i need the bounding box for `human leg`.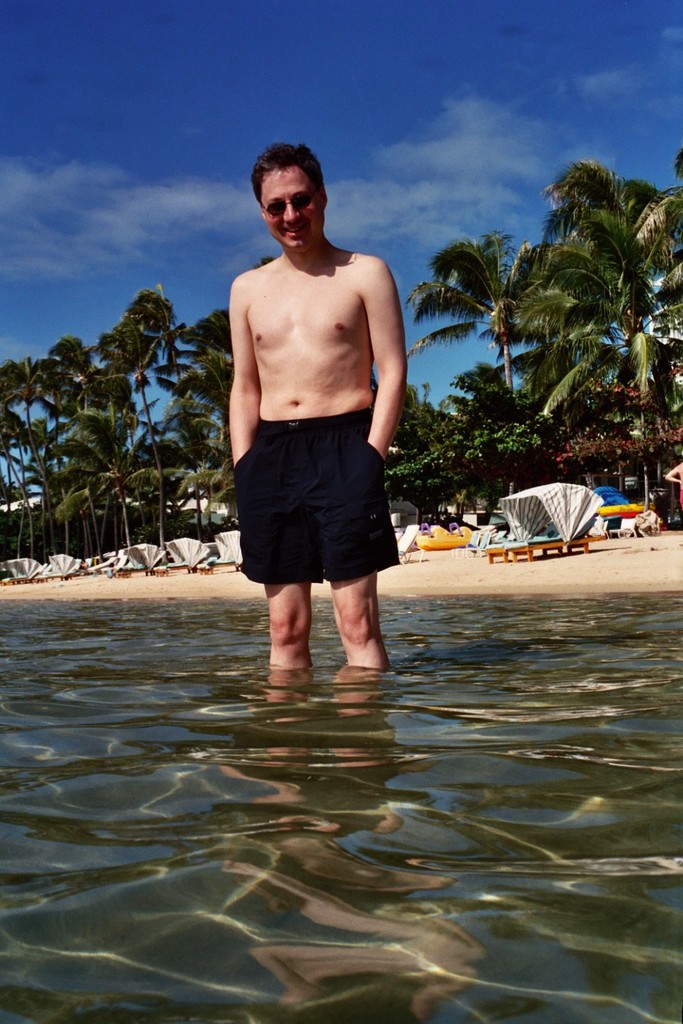
Here it is: <bbox>266, 575, 313, 677</bbox>.
